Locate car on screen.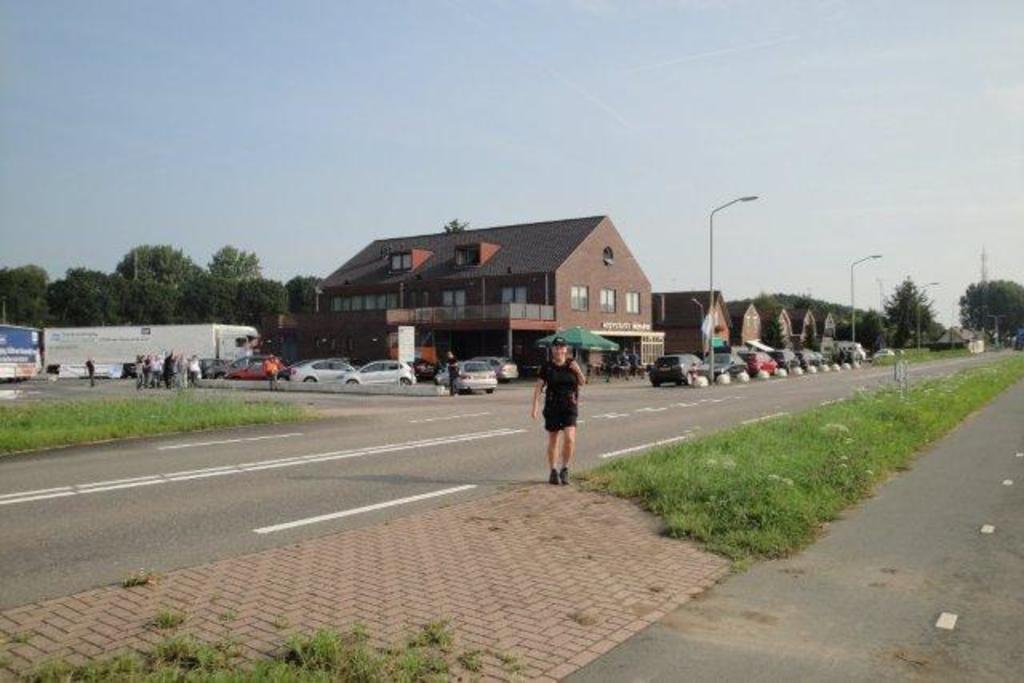
On screen at 651/353/701/389.
